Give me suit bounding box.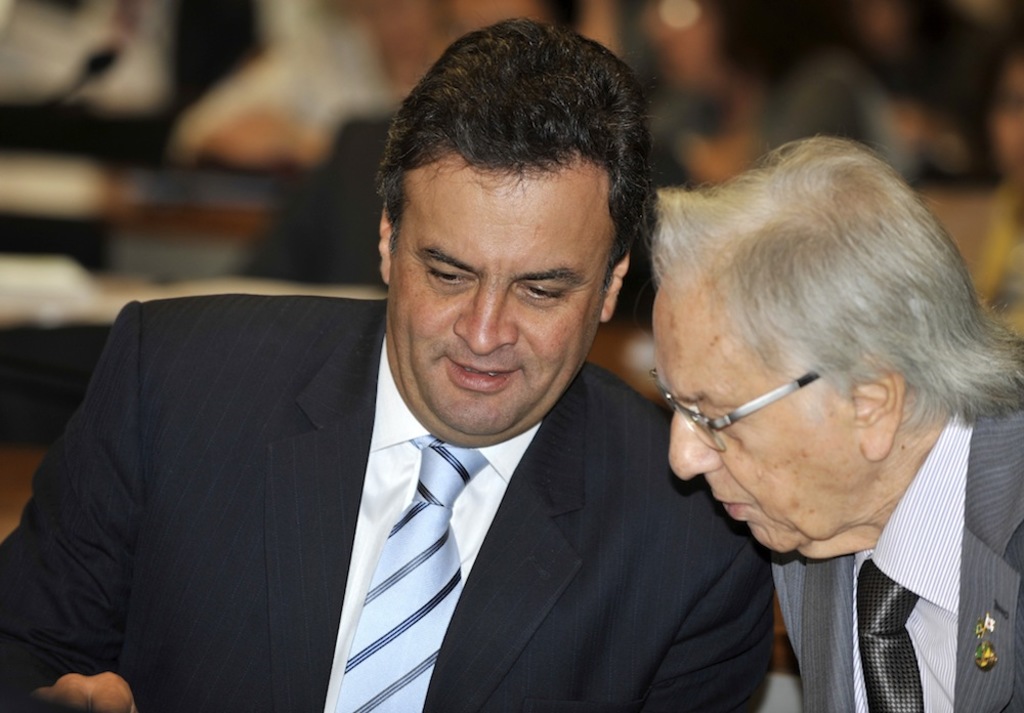
47, 272, 750, 701.
